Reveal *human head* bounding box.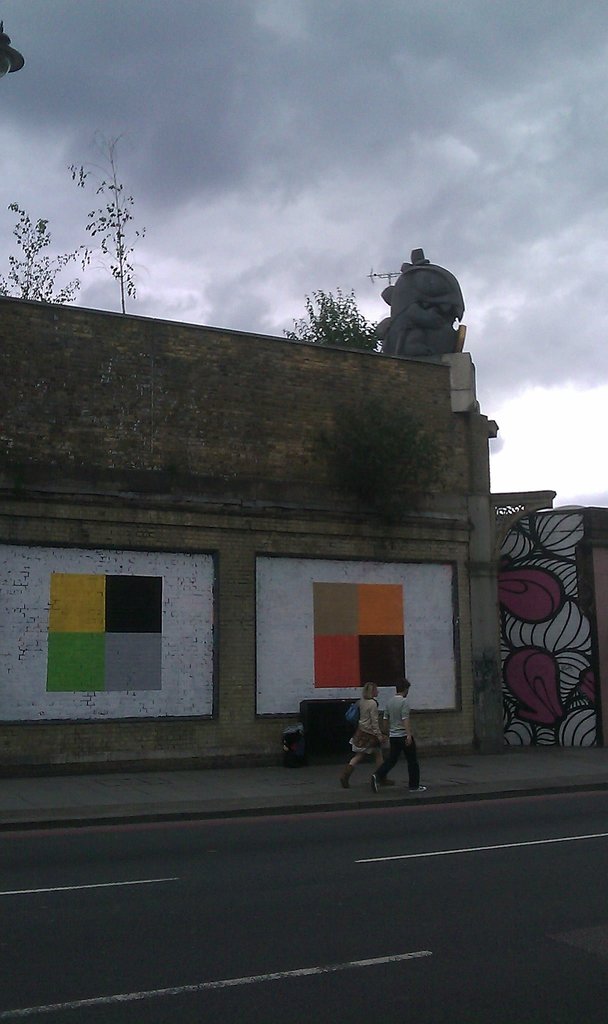
Revealed: l=399, t=676, r=415, b=697.
